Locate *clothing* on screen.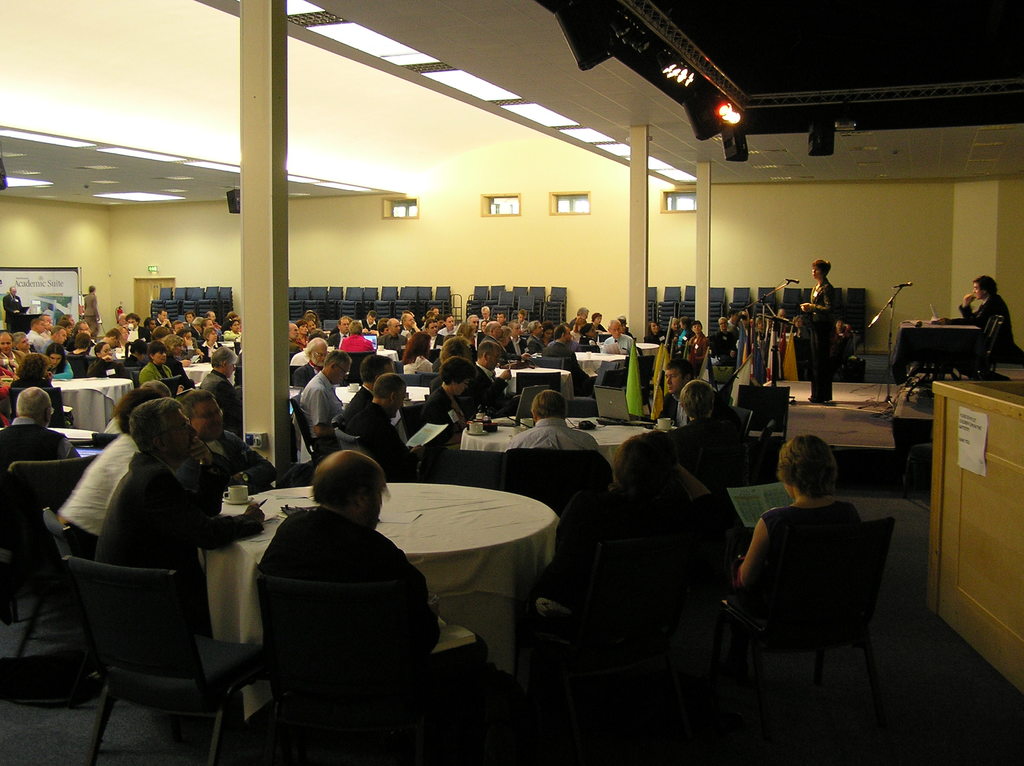
On screen at pyautogui.locateOnScreen(121, 354, 146, 384).
